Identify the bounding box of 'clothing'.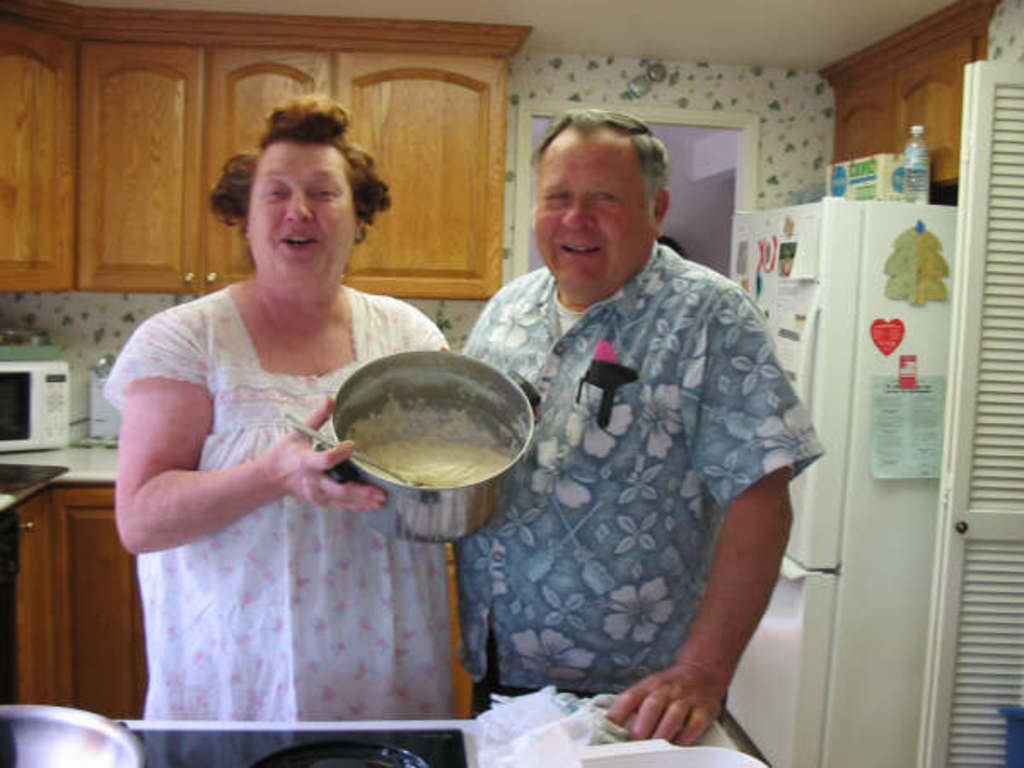
104,278,463,722.
